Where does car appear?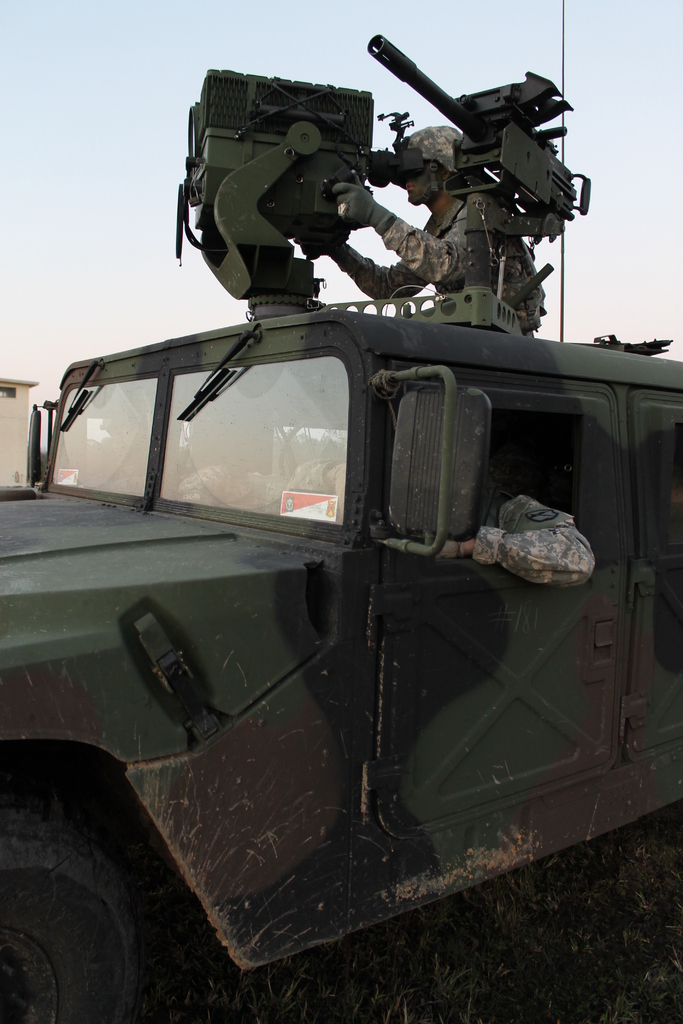
Appears at <box>0,33,682,1019</box>.
